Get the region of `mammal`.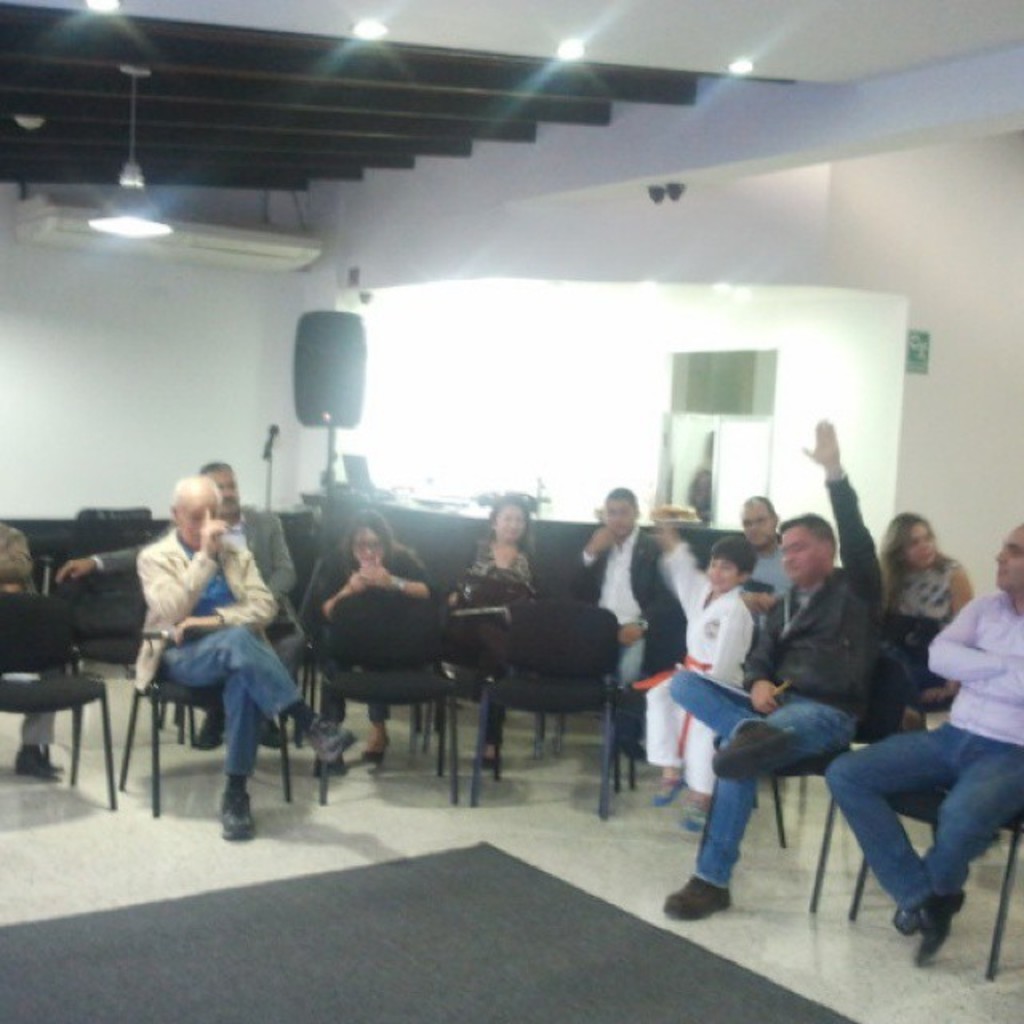
(446, 488, 544, 762).
